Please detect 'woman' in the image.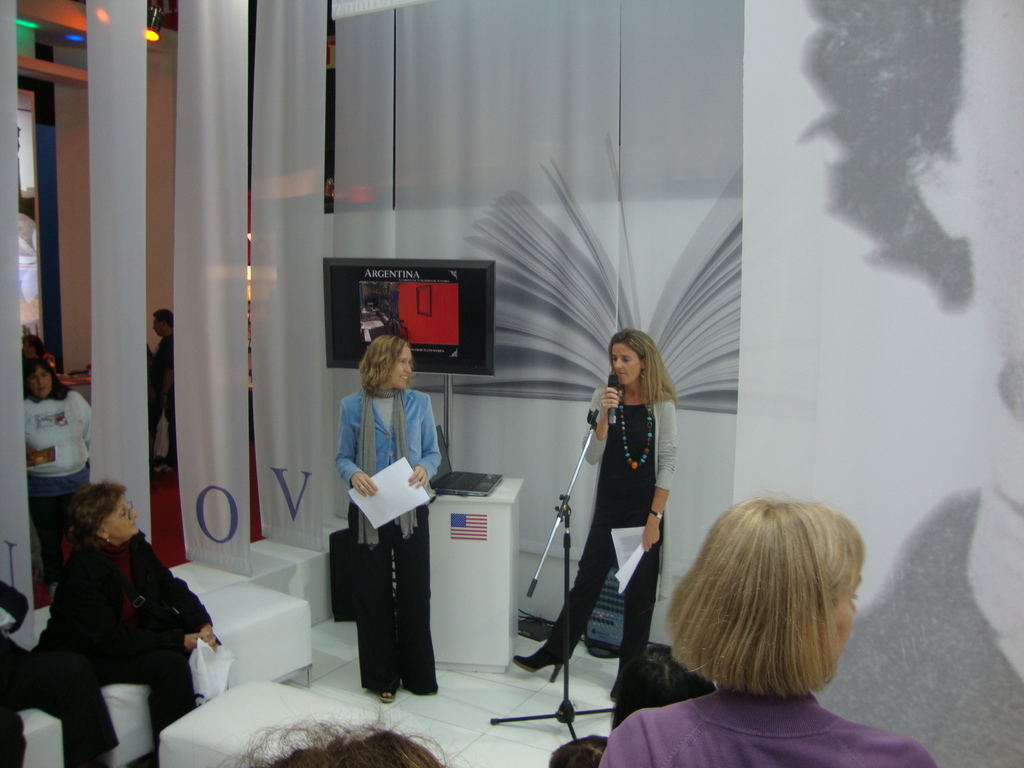
<bbox>327, 323, 442, 709</bbox>.
